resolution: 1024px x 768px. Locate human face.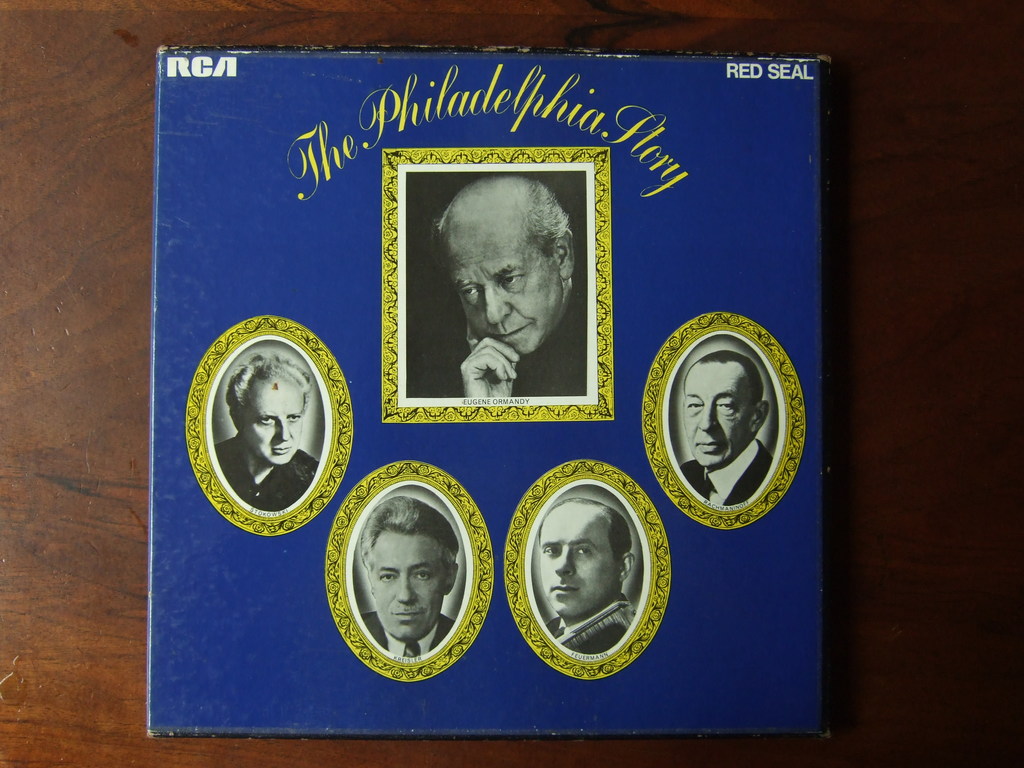
region(680, 360, 755, 465).
